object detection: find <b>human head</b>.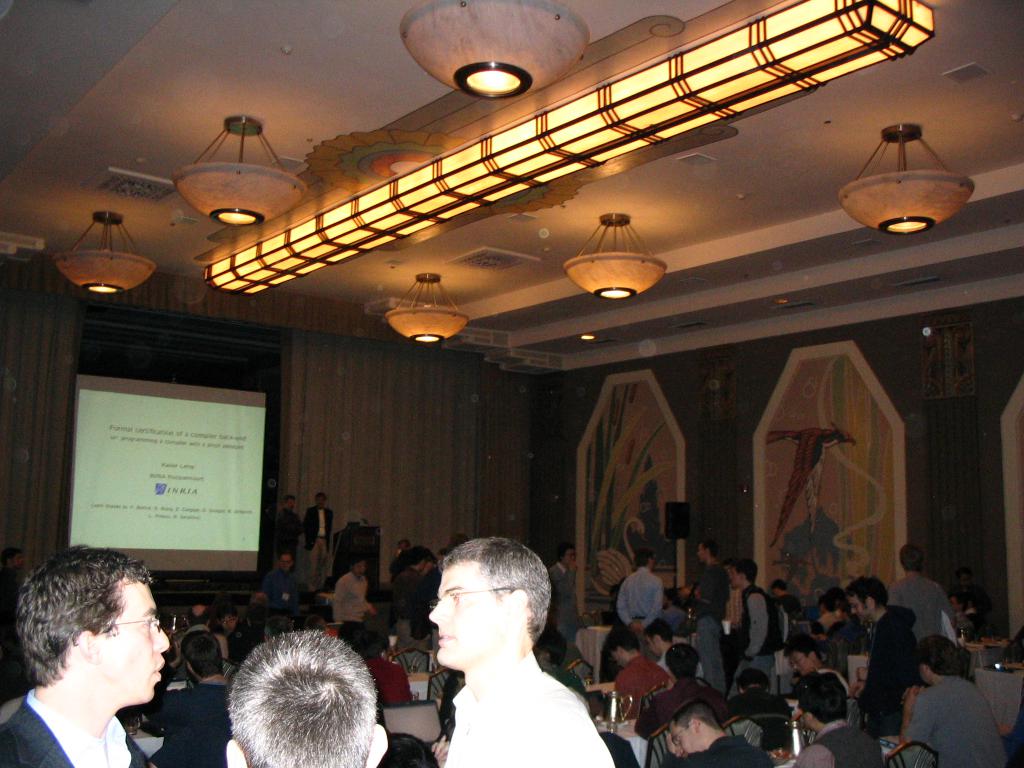
crop(735, 667, 769, 687).
